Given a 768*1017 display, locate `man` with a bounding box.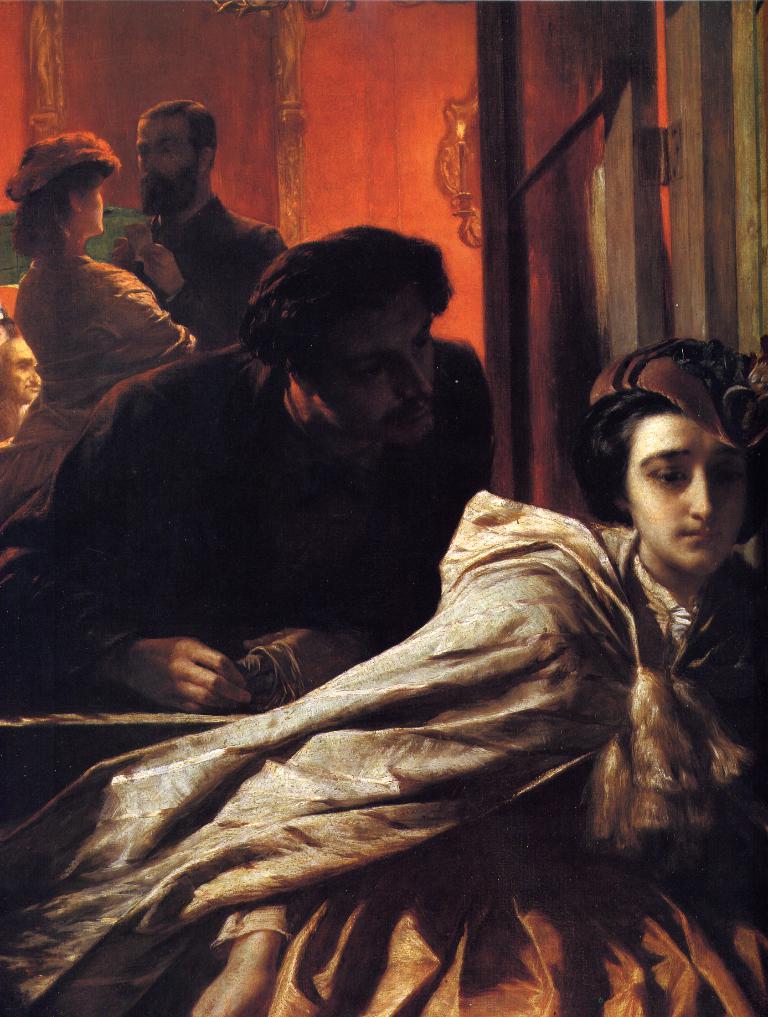
Located: (left=106, top=101, right=288, bottom=353).
